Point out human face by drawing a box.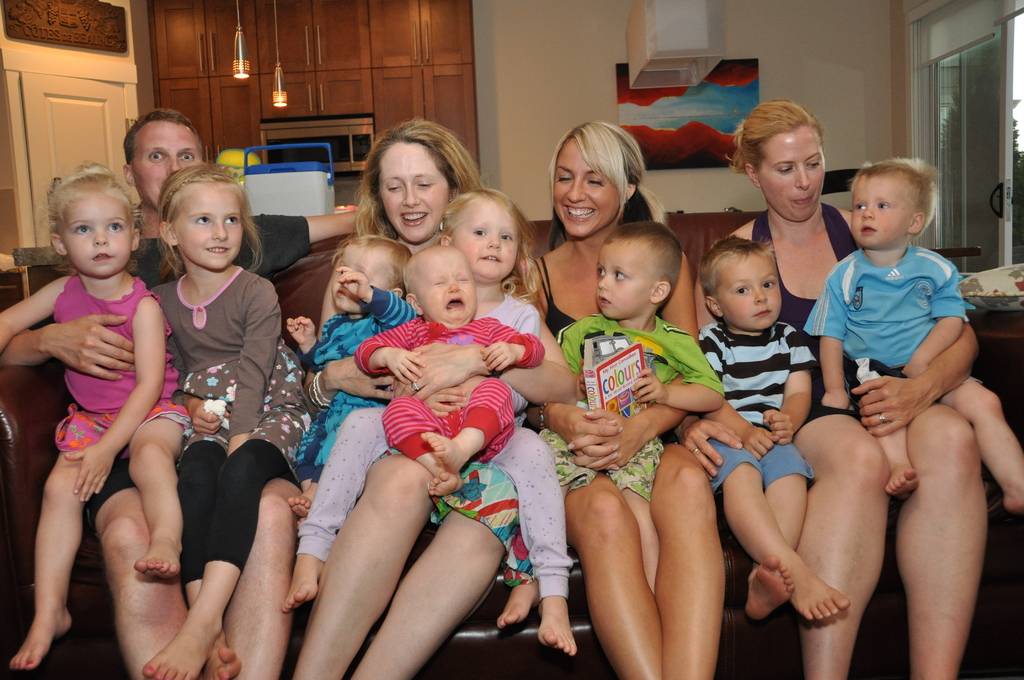
(176, 182, 242, 269).
